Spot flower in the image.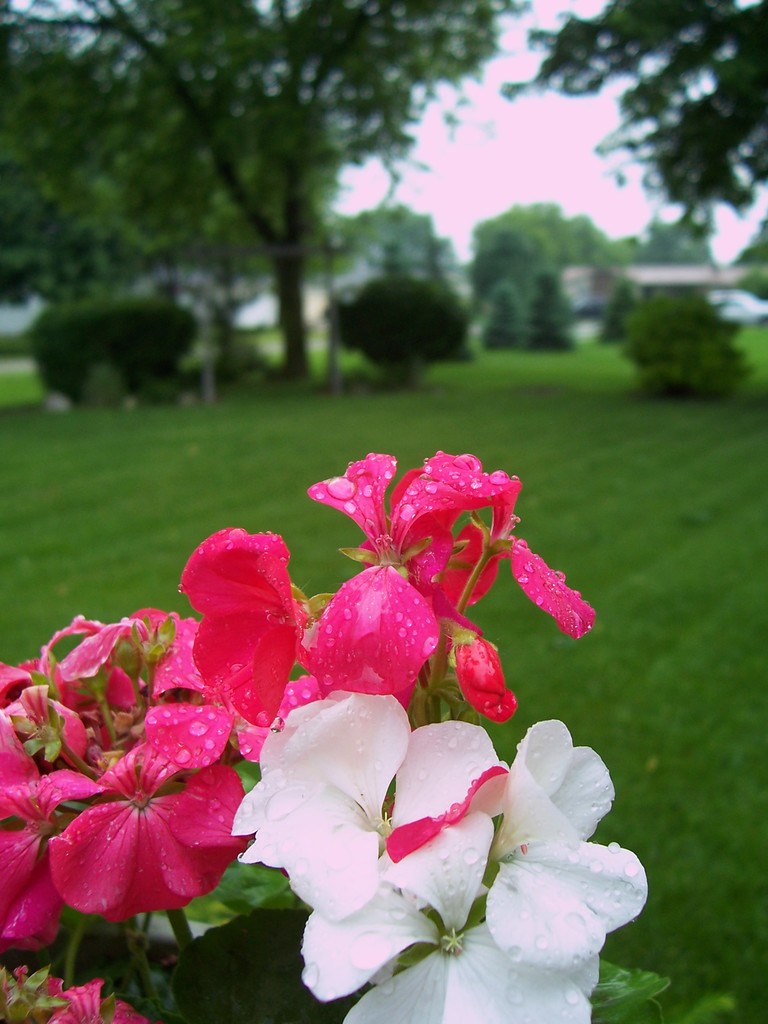
flower found at l=264, t=700, r=646, b=1002.
